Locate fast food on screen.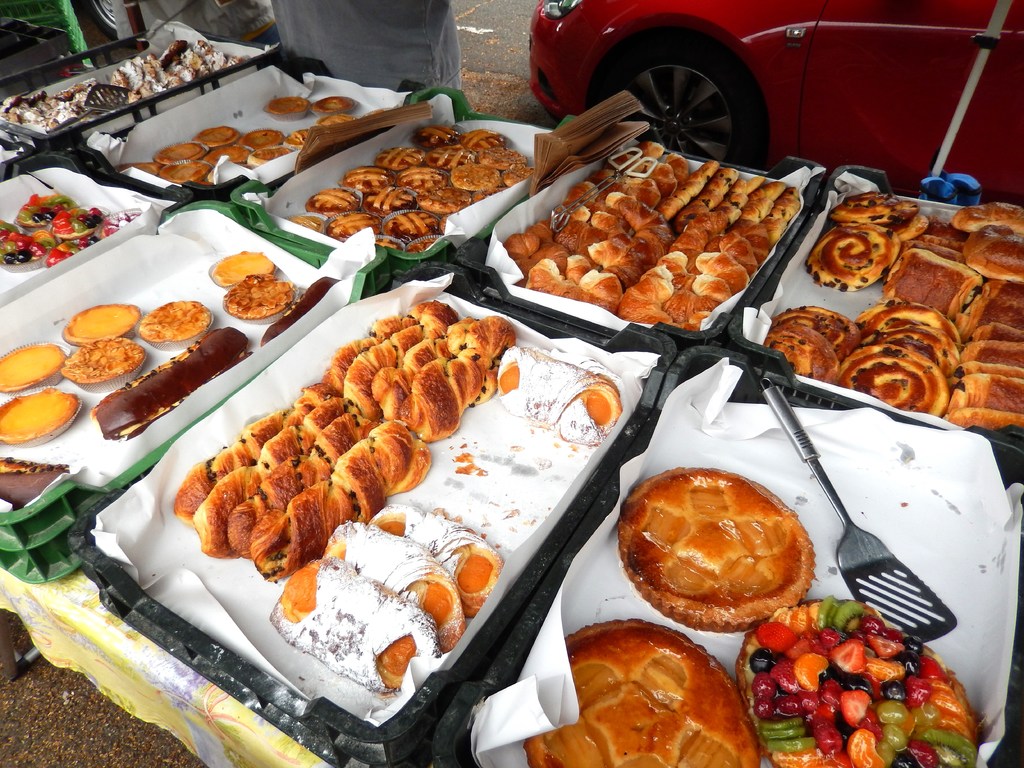
On screen at bbox(191, 125, 239, 149).
